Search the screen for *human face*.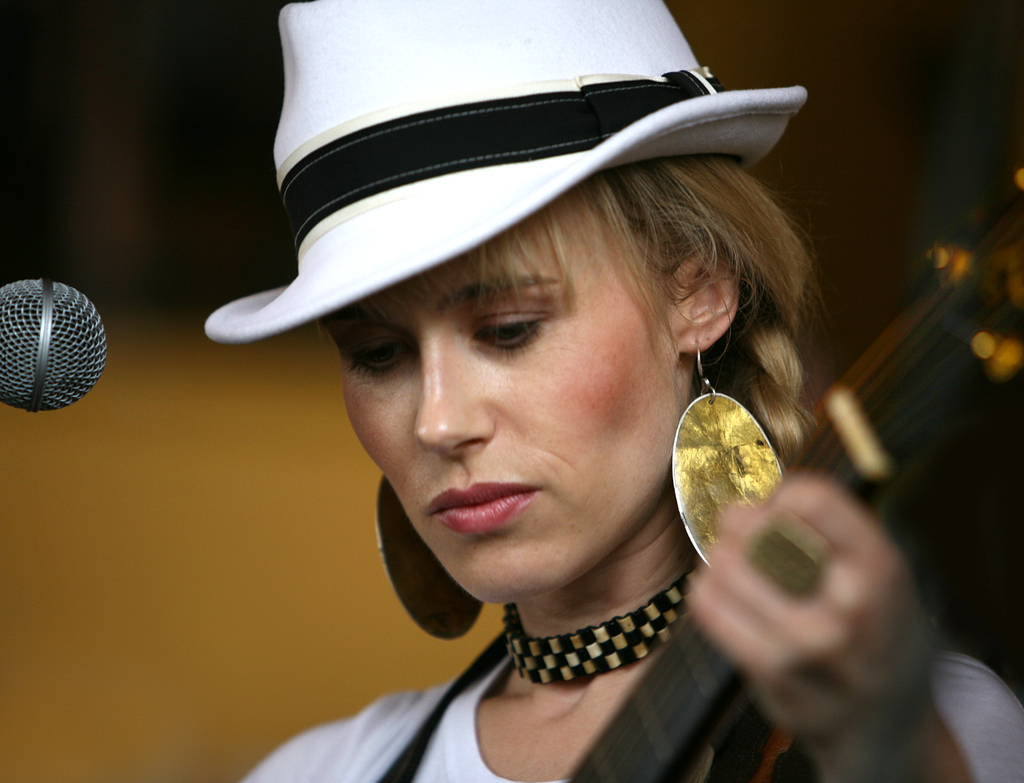
Found at (321,177,680,601).
